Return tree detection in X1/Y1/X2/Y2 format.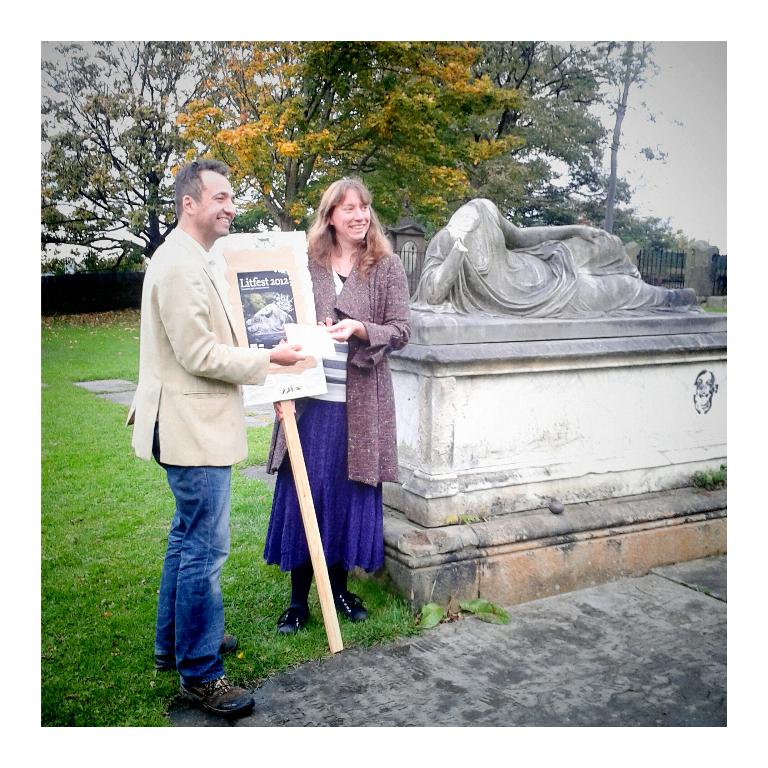
46/40/282/270.
